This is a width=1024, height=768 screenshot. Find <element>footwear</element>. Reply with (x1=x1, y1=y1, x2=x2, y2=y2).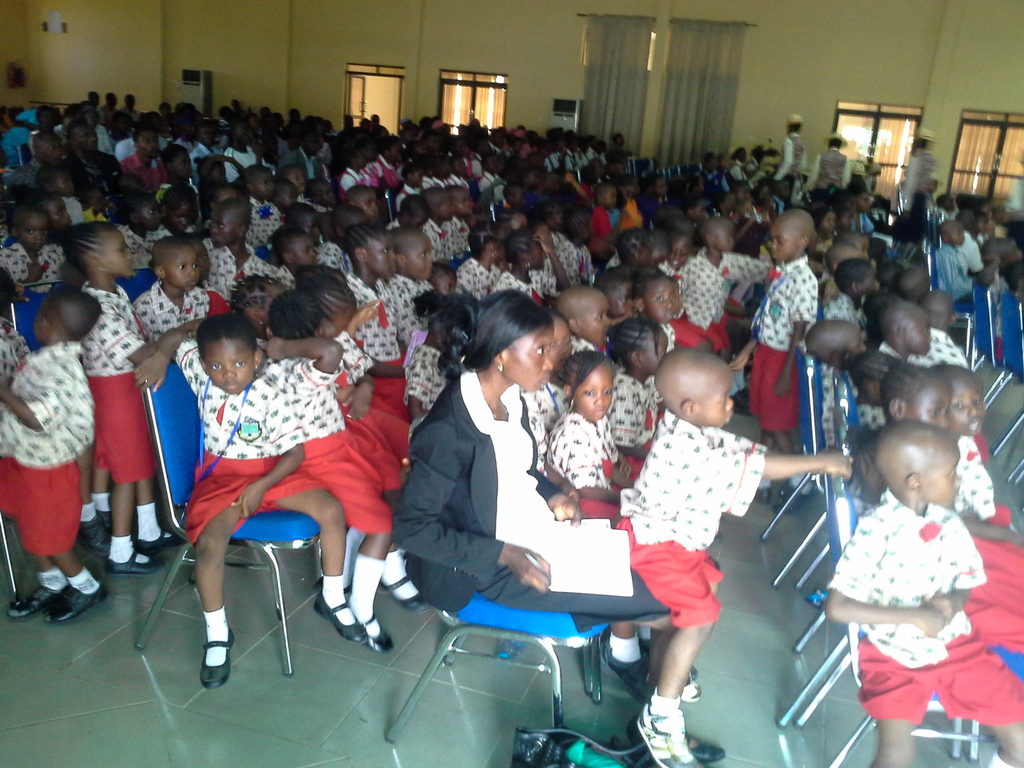
(x1=109, y1=549, x2=164, y2=580).
